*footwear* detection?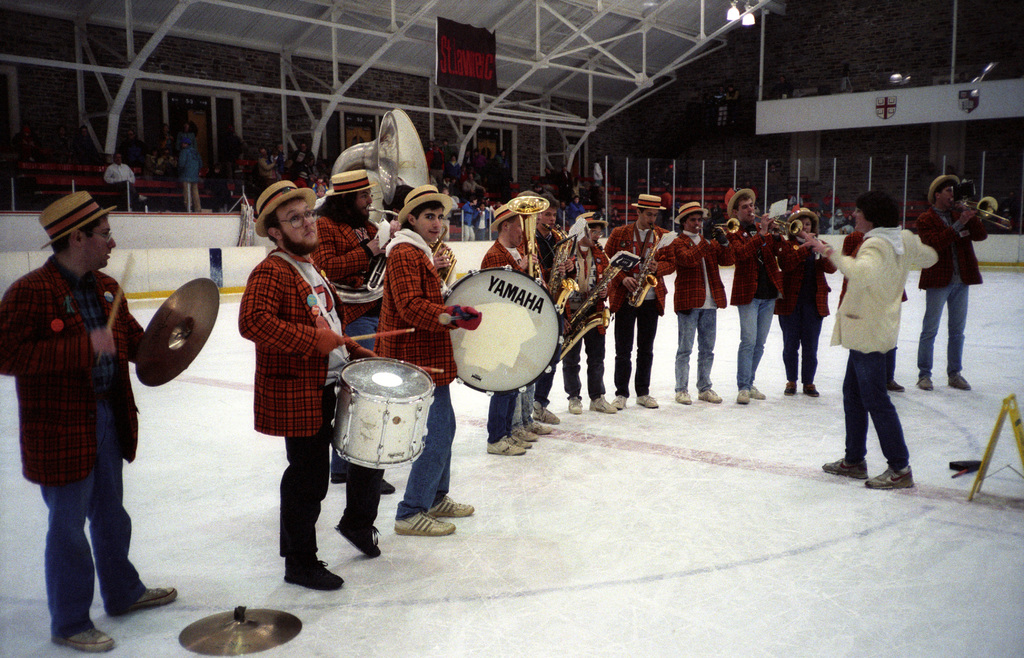
select_region(286, 558, 346, 589)
